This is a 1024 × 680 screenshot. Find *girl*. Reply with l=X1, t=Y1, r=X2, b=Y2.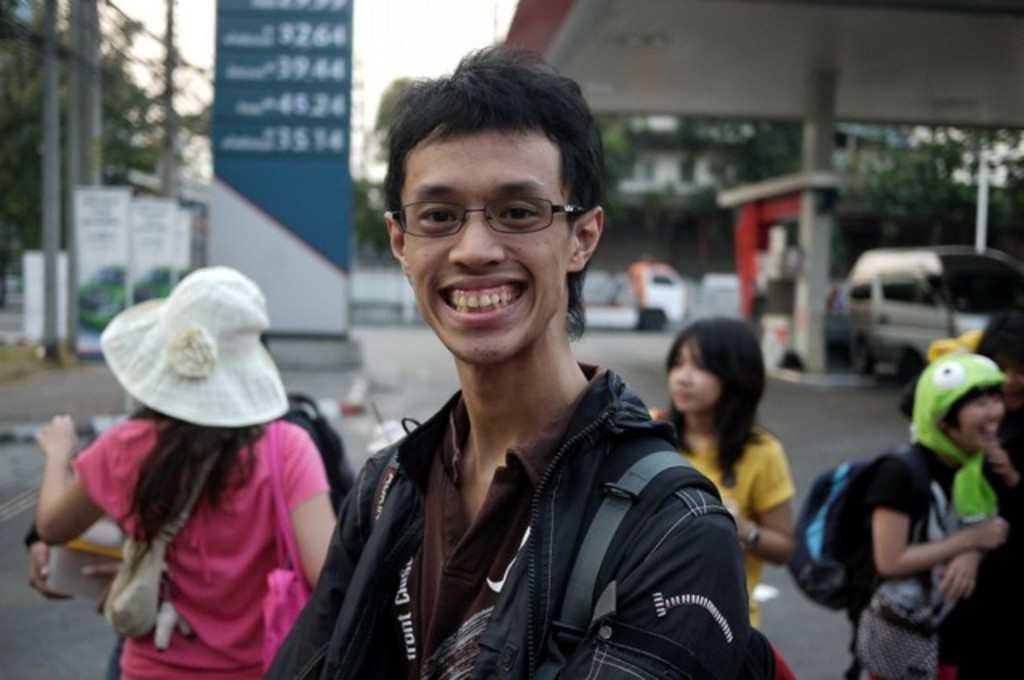
l=648, t=315, r=797, b=627.
